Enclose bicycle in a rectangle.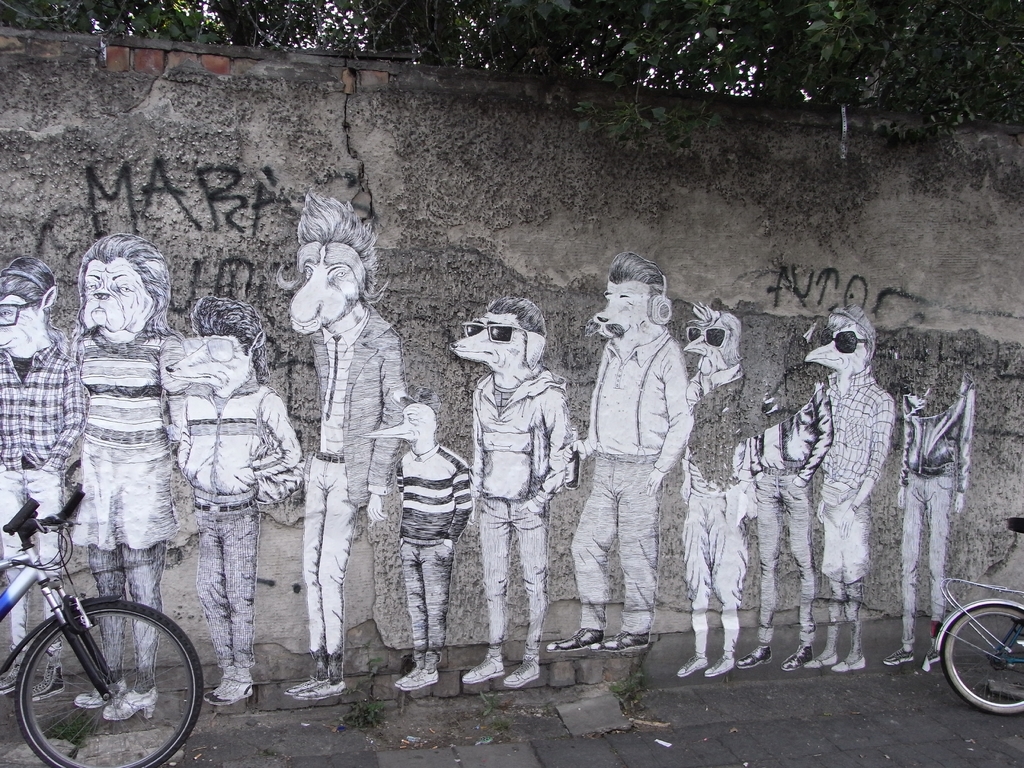
[left=927, top=517, right=1023, bottom=712].
